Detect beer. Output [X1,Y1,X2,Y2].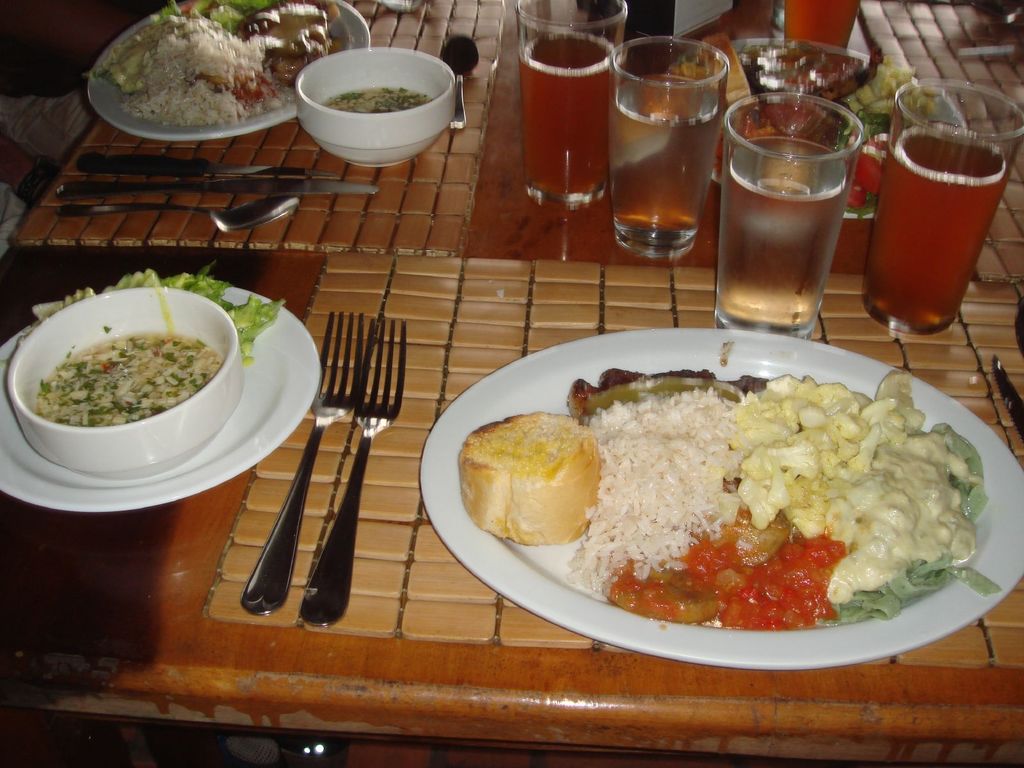
[520,0,623,207].
